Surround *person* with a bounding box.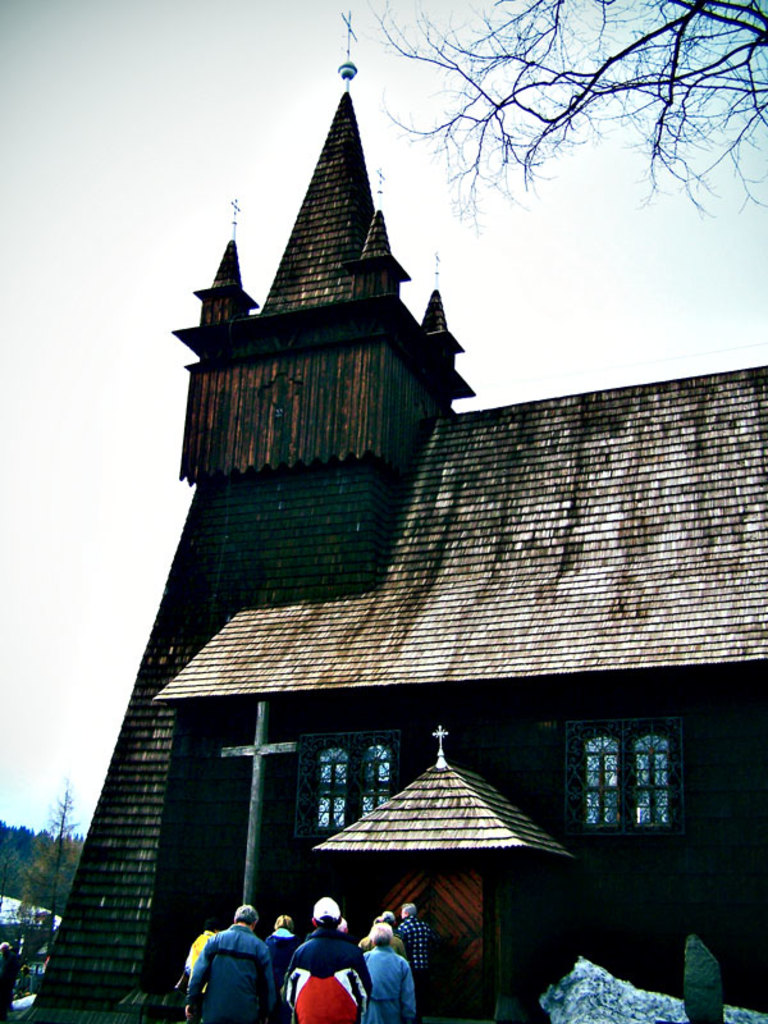
[367,929,420,1023].
